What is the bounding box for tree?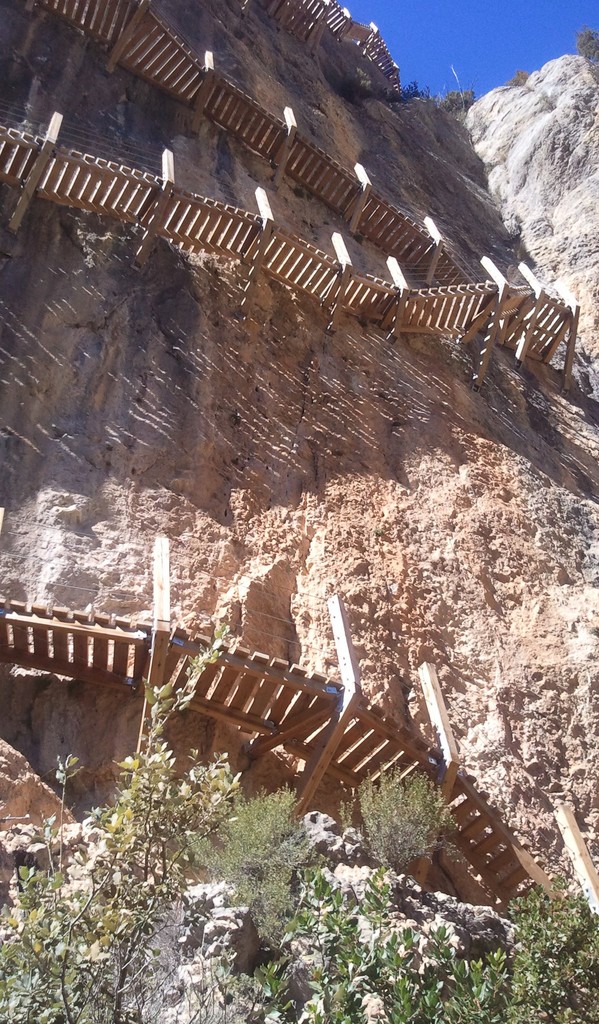
356, 764, 442, 892.
